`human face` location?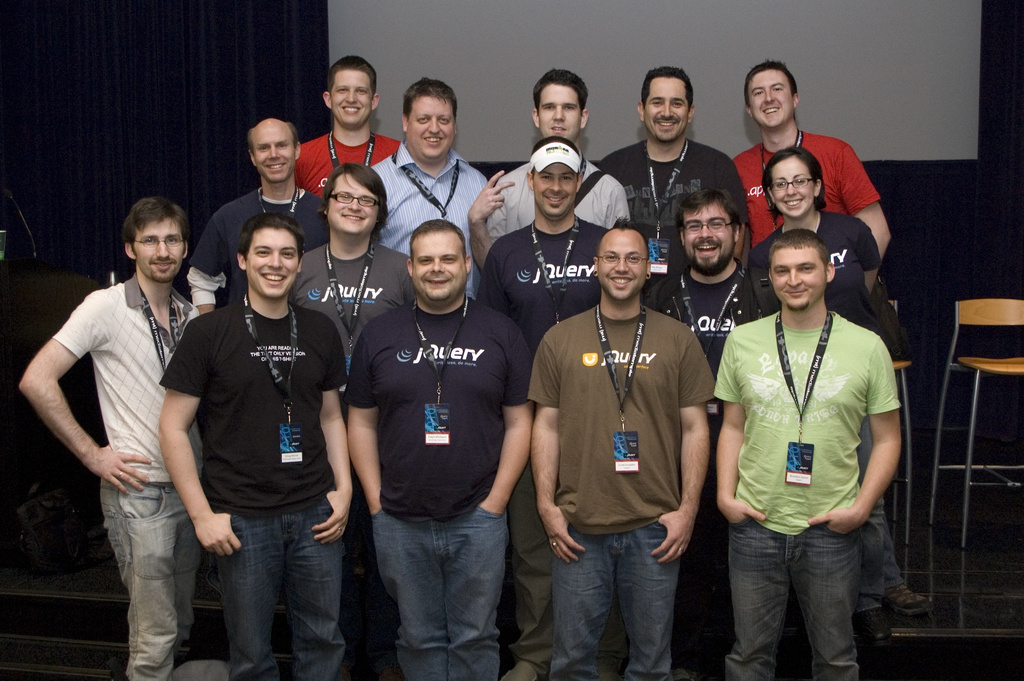
left=683, top=206, right=738, bottom=270
